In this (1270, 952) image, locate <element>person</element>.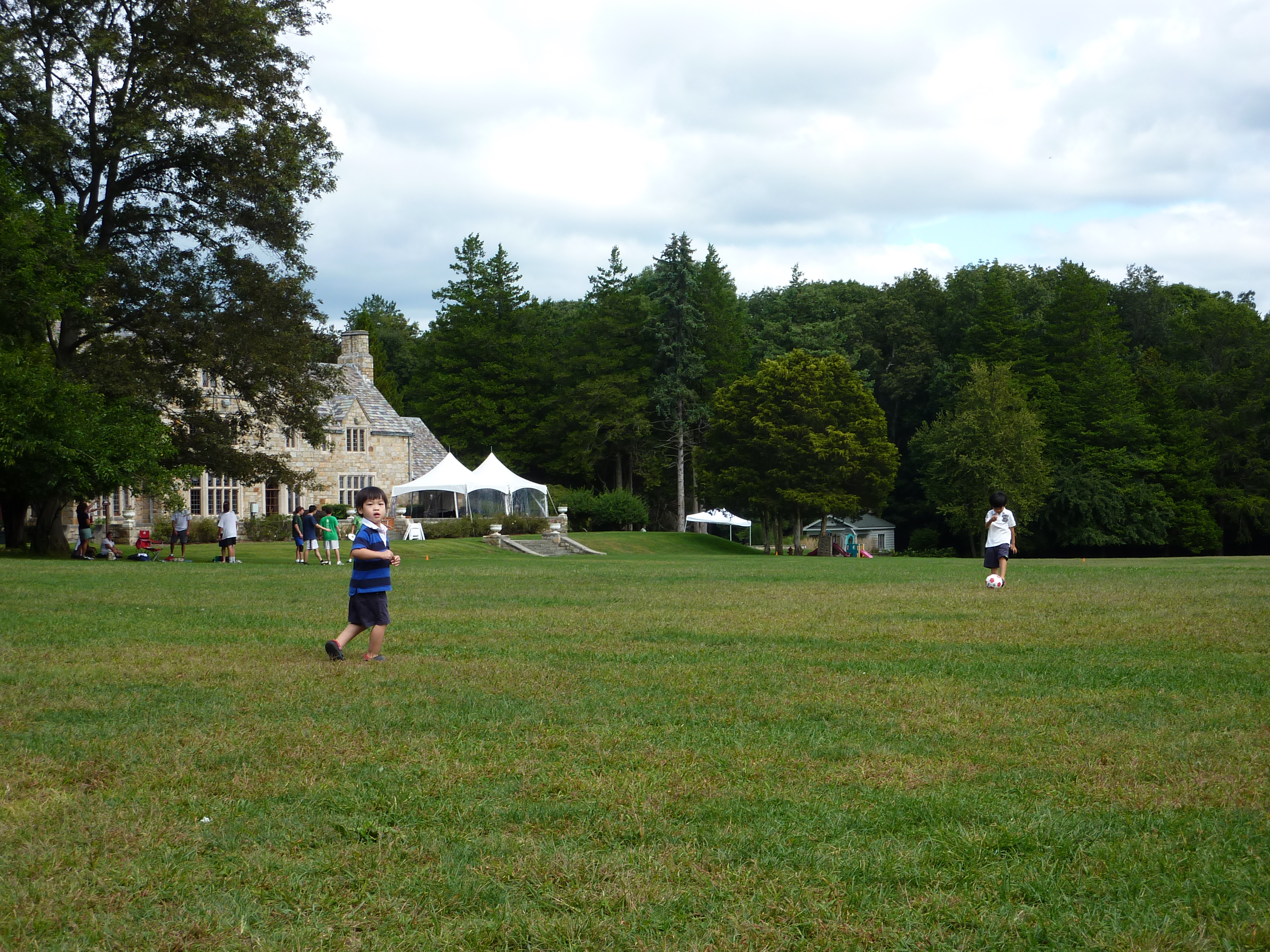
Bounding box: {"left": 104, "top": 175, "right": 112, "bottom": 198}.
